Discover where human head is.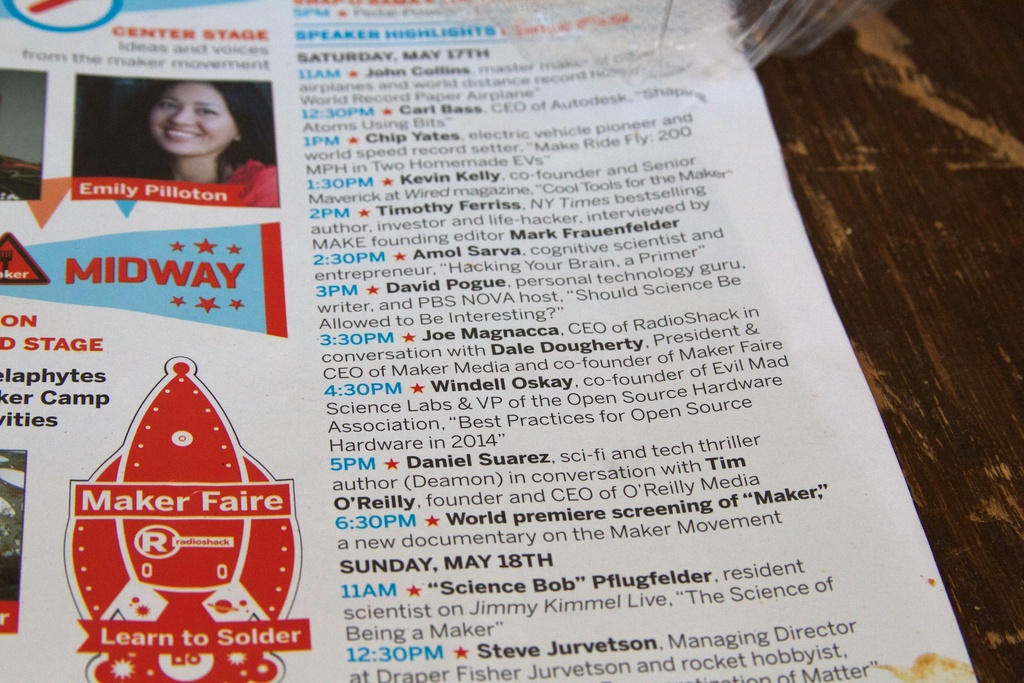
Discovered at 146:78:266:160.
